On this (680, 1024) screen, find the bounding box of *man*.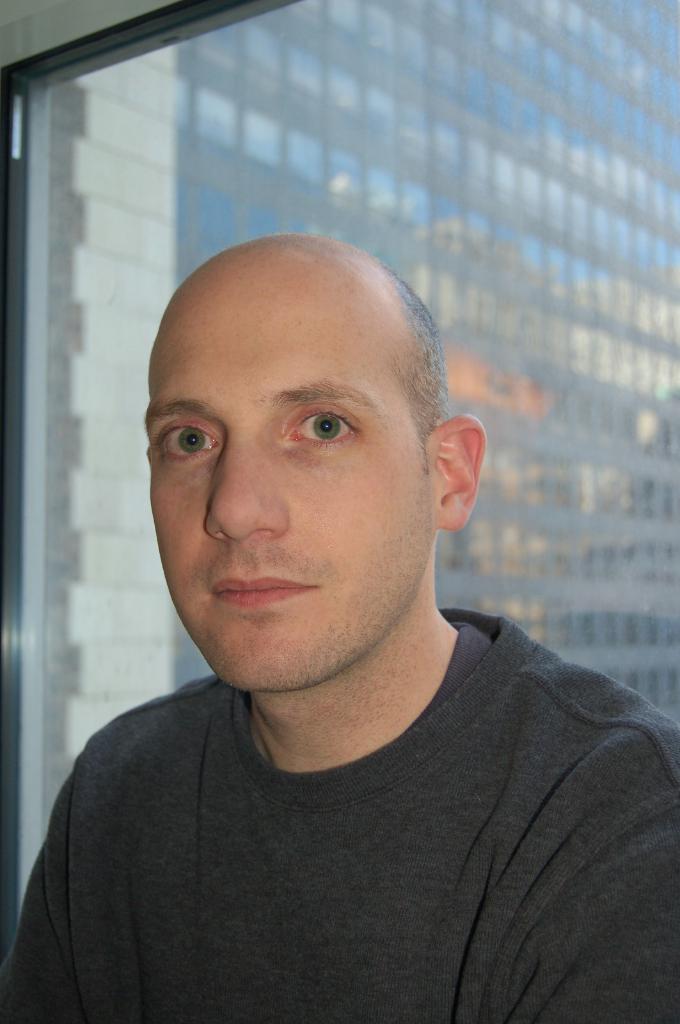
Bounding box: bbox(0, 227, 679, 1023).
